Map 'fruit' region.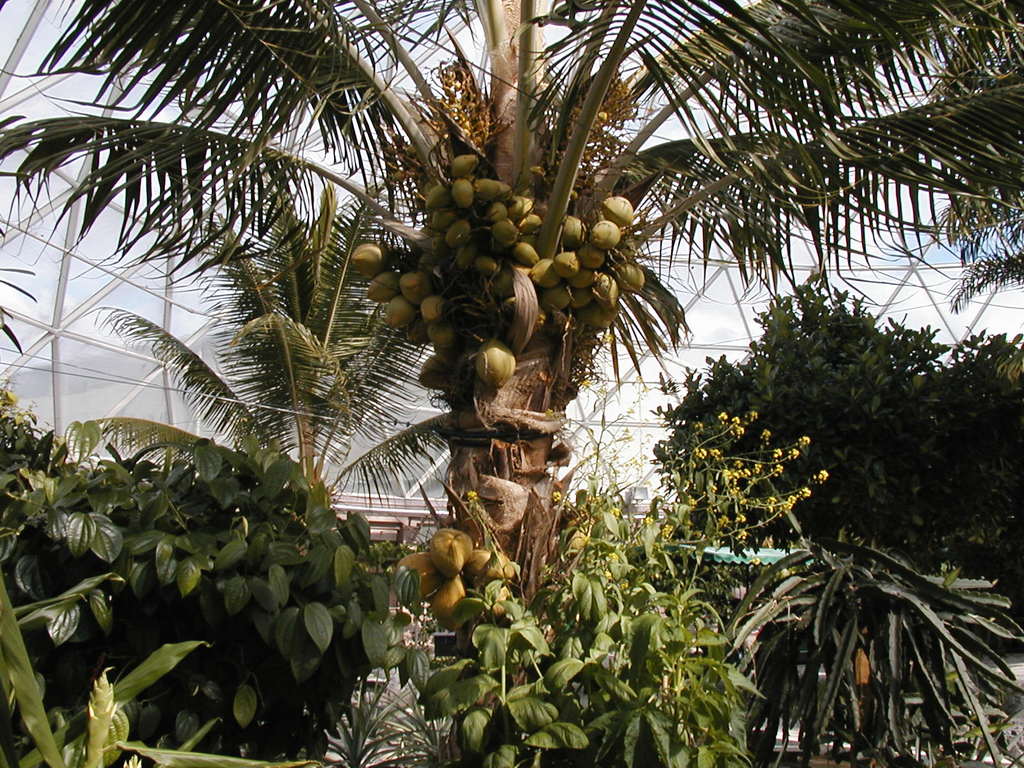
Mapped to bbox=(396, 541, 481, 606).
